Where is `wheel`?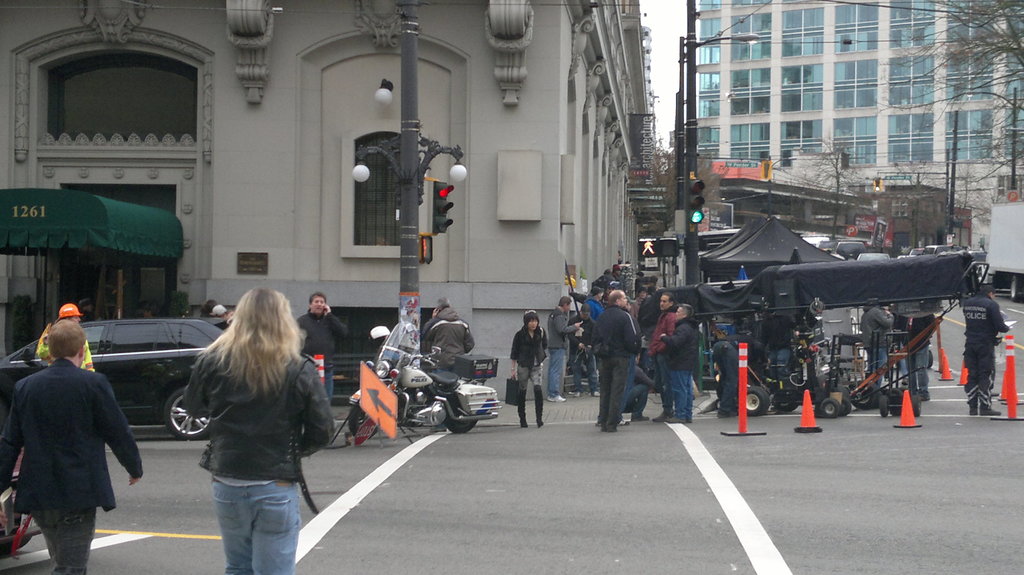
x1=913 y1=395 x2=921 y2=416.
